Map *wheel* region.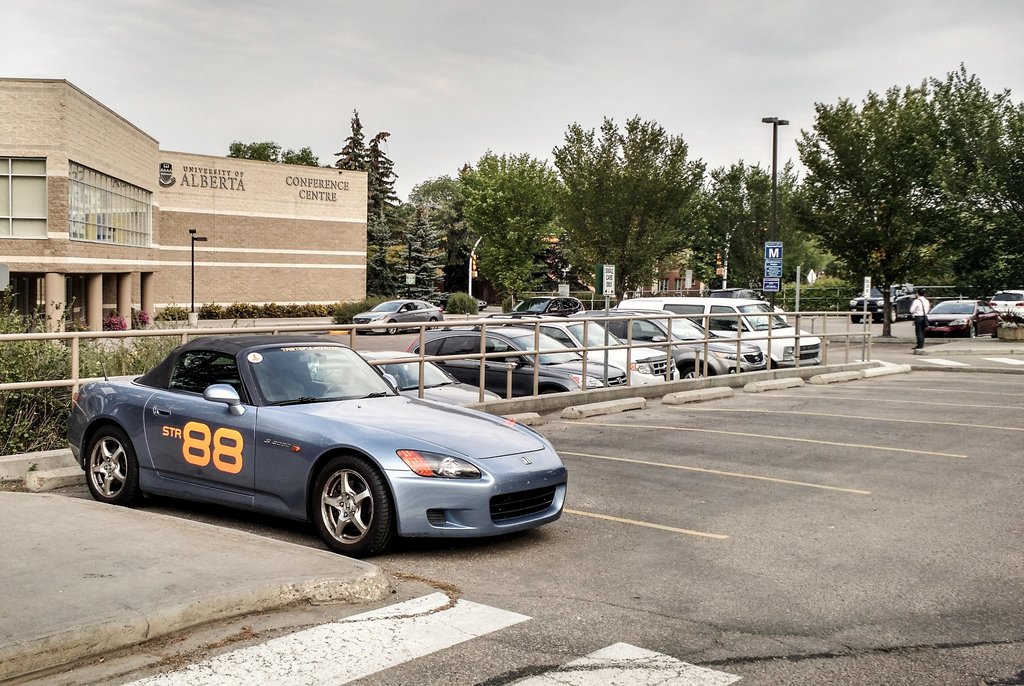
Mapped to pyautogui.locateOnScreen(298, 476, 378, 551).
